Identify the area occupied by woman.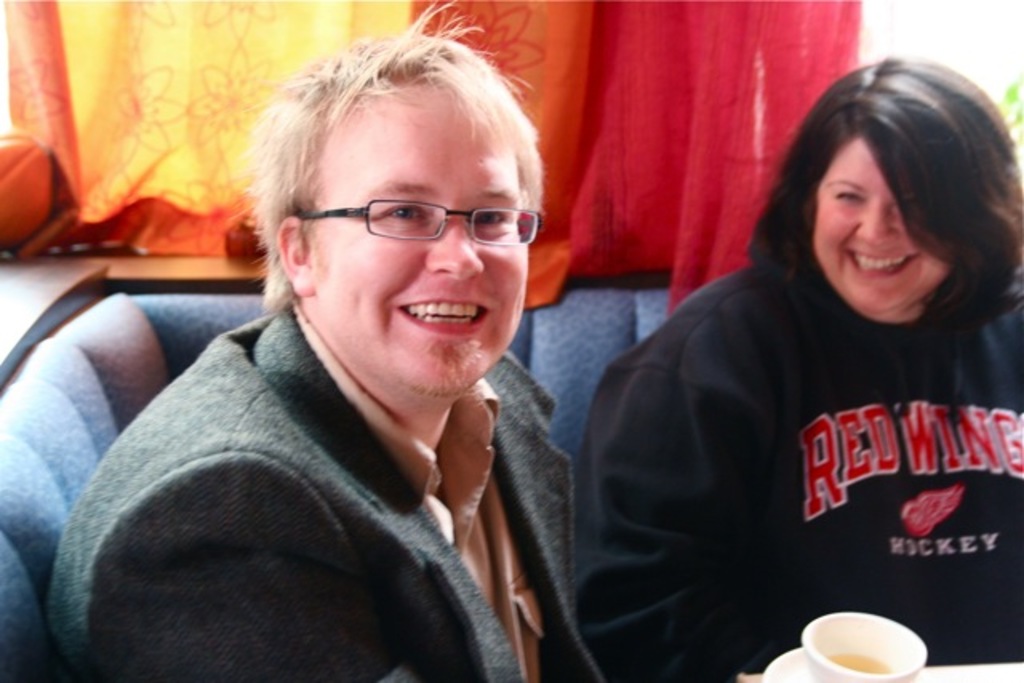
Area: <box>515,29,1022,656</box>.
